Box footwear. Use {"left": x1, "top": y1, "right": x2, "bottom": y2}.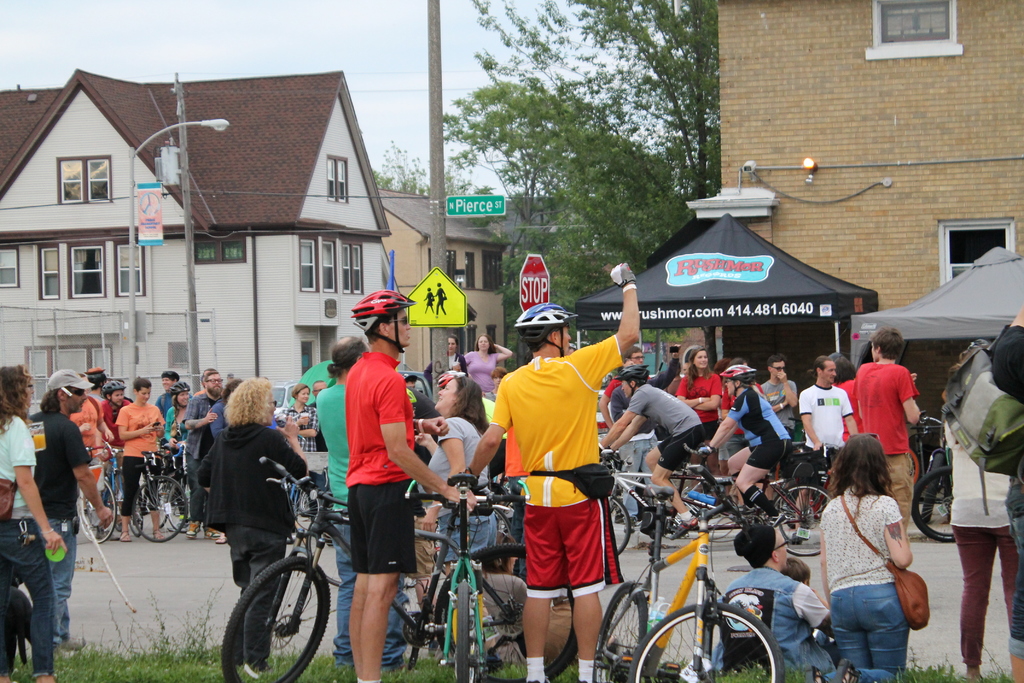
{"left": 528, "top": 677, "right": 548, "bottom": 682}.
